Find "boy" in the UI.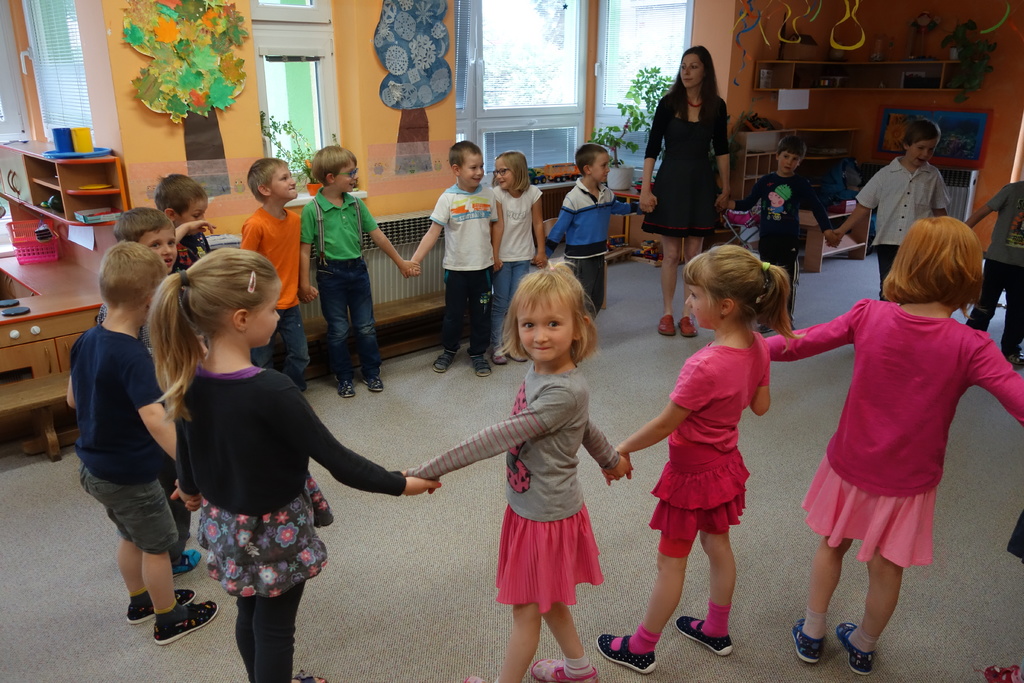
UI element at [97, 210, 202, 577].
